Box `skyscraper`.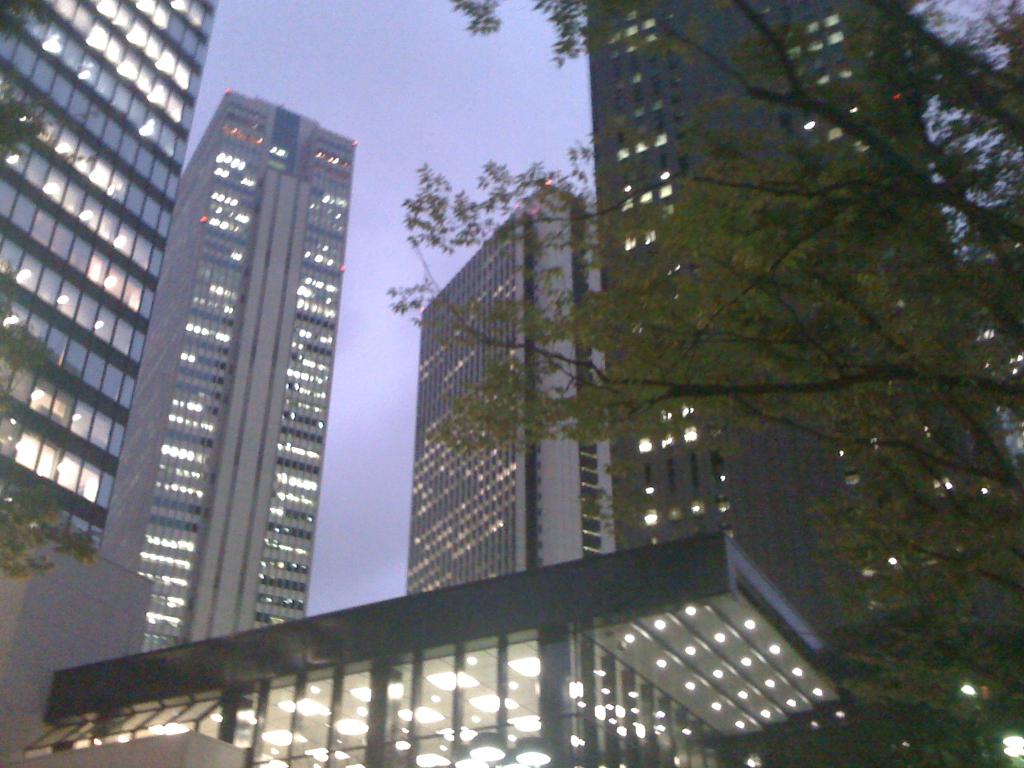
(598,0,979,658).
